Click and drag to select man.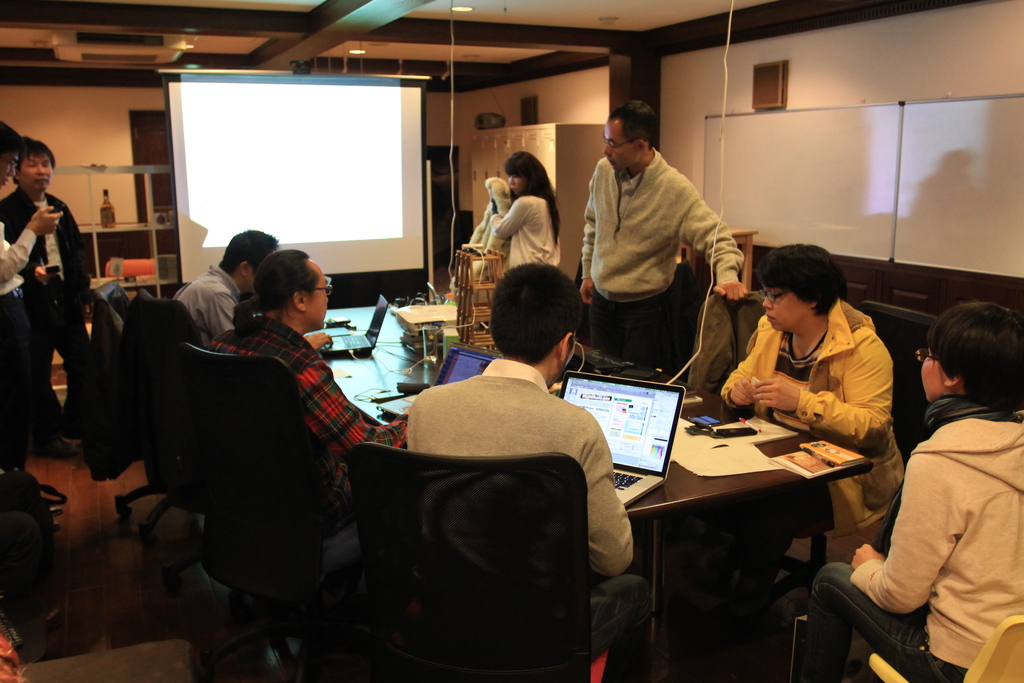
Selection: locate(0, 136, 90, 459).
